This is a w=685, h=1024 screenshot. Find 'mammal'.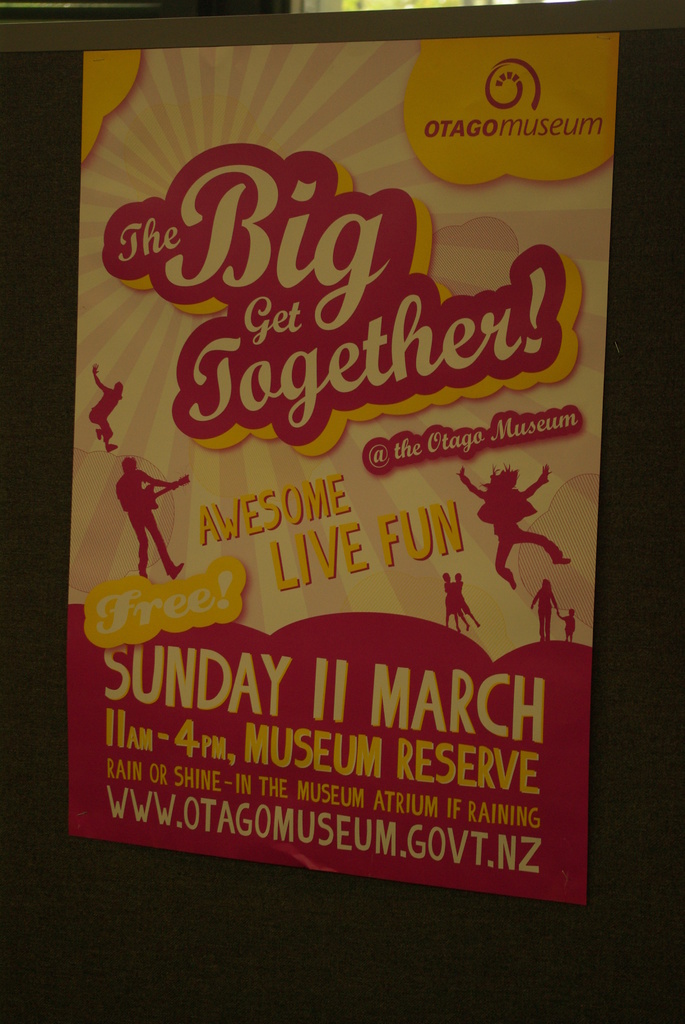
Bounding box: bbox(455, 456, 569, 592).
